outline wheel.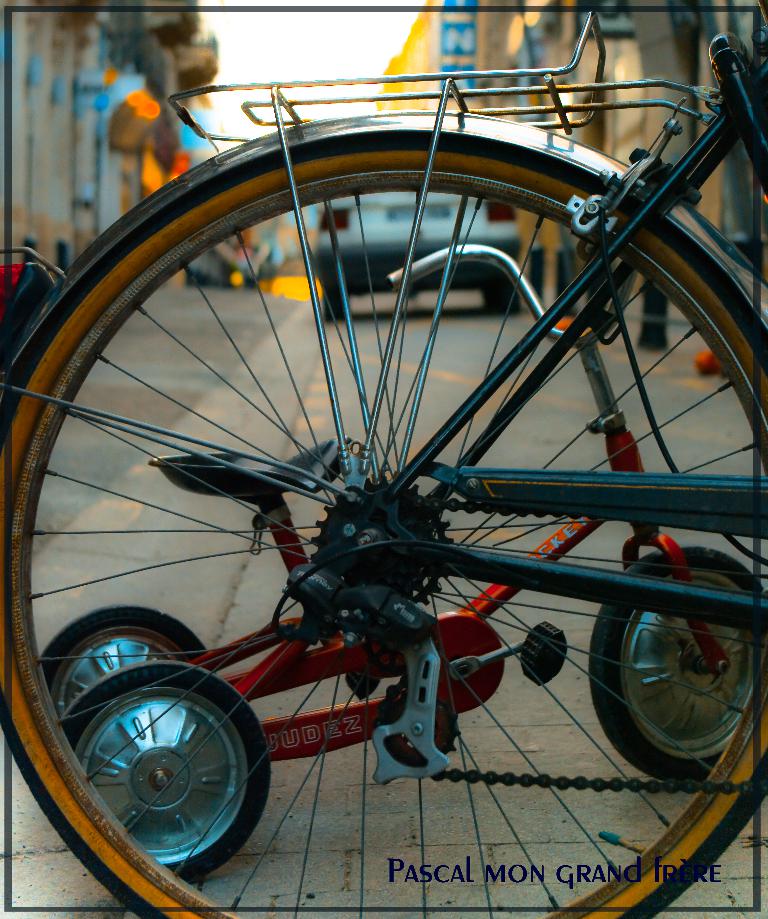
Outline: {"x1": 39, "y1": 607, "x2": 211, "y2": 717}.
